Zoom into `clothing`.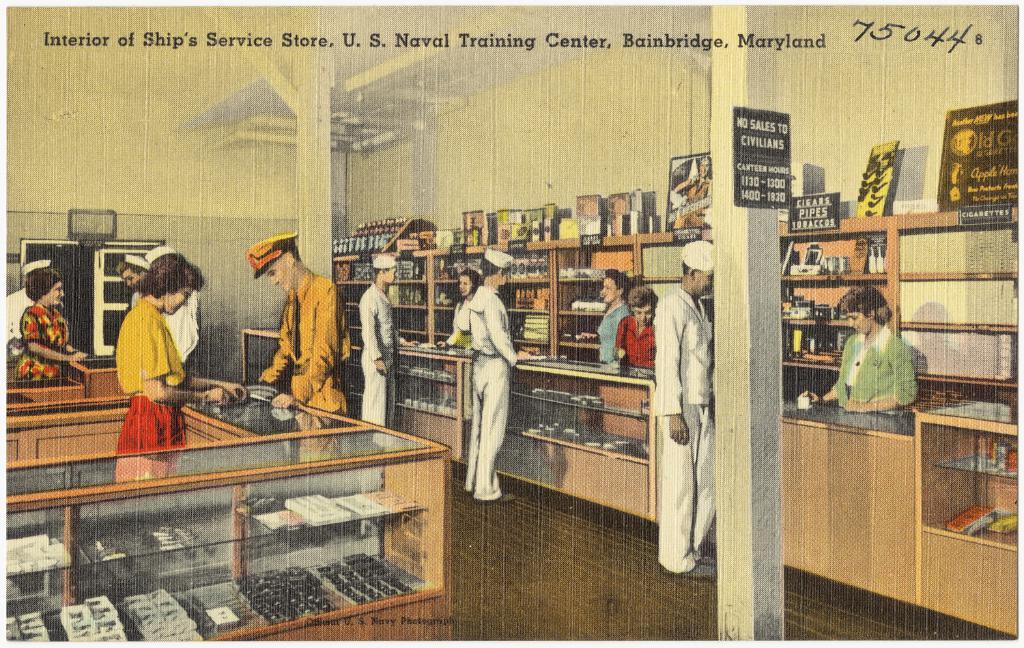
Zoom target: {"x1": 255, "y1": 274, "x2": 352, "y2": 424}.
